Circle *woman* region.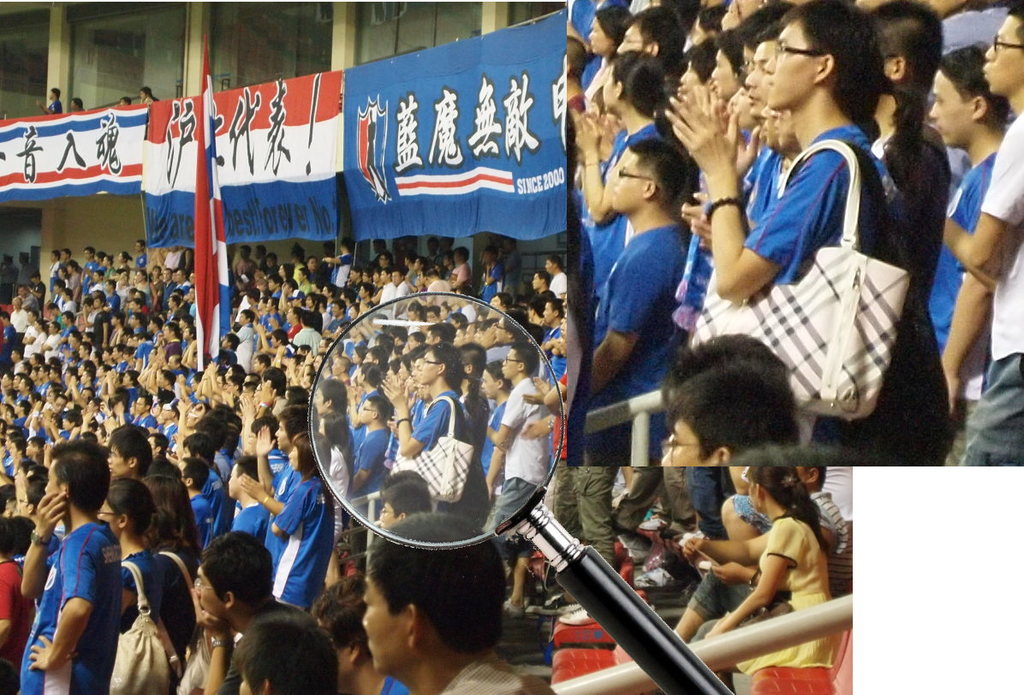
Region: x1=454, y1=340, x2=491, y2=515.
